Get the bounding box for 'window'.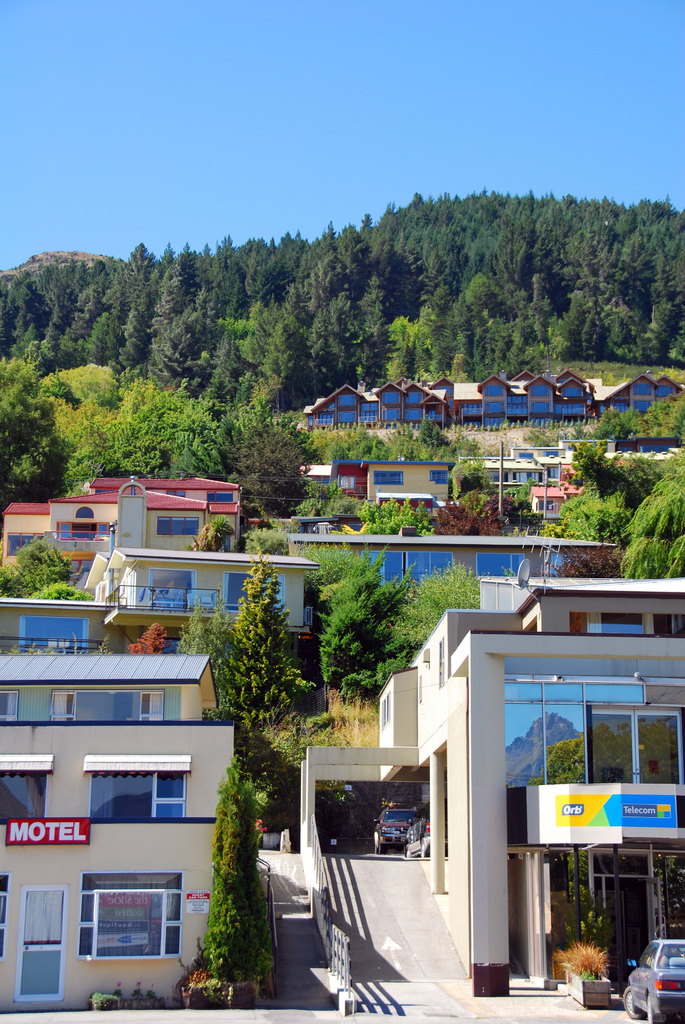
<box>371,701,383,732</box>.
